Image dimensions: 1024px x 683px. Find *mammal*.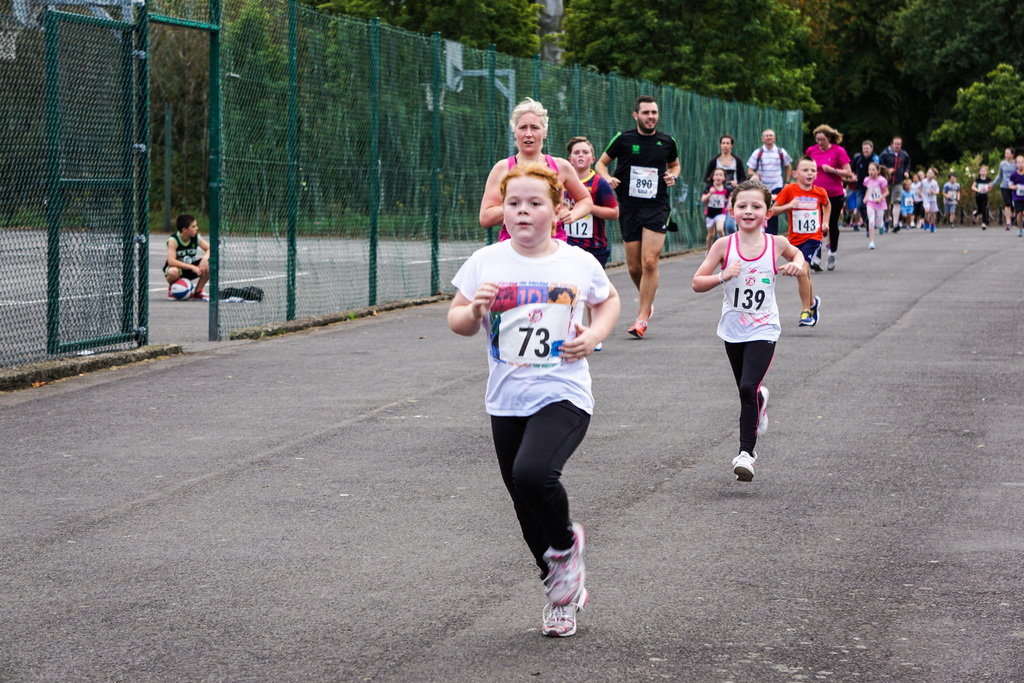
rect(1012, 156, 1023, 233).
